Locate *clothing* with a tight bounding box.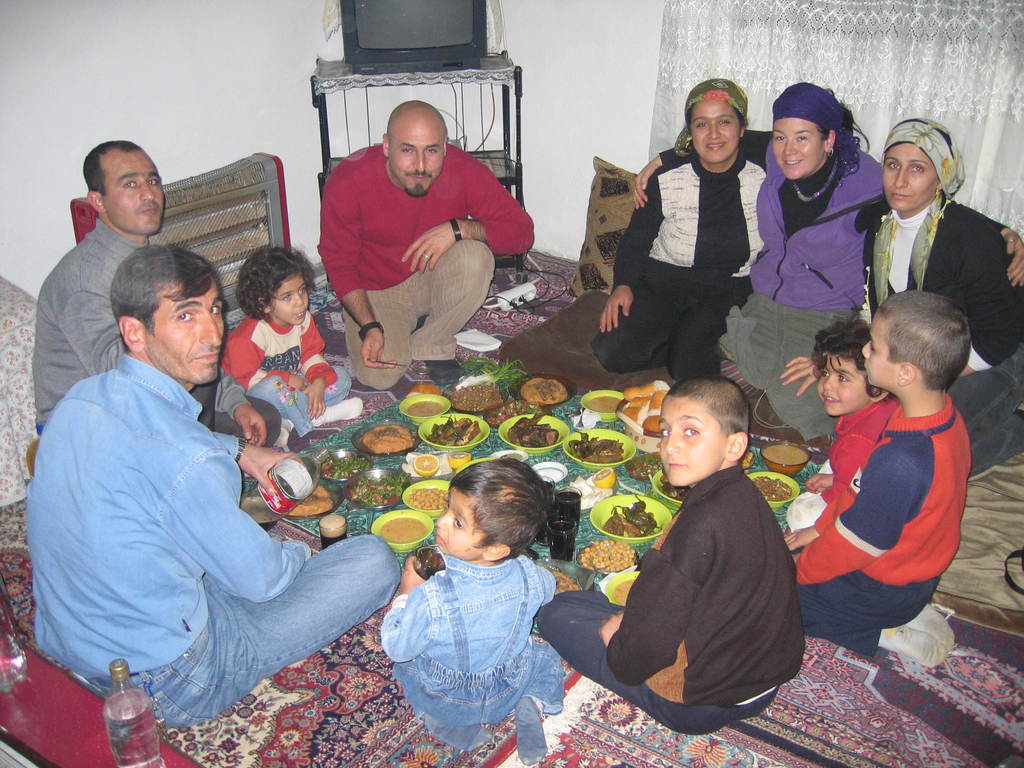
bbox(28, 219, 282, 445).
